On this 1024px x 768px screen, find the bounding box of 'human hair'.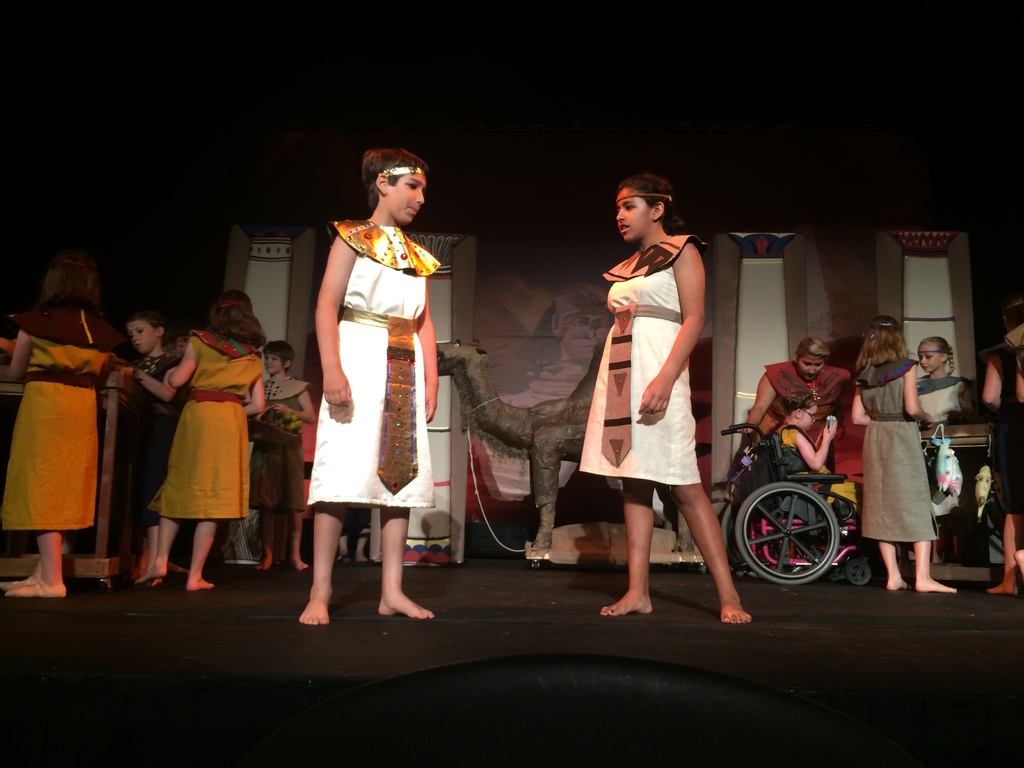
Bounding box: left=260, top=337, right=296, bottom=371.
